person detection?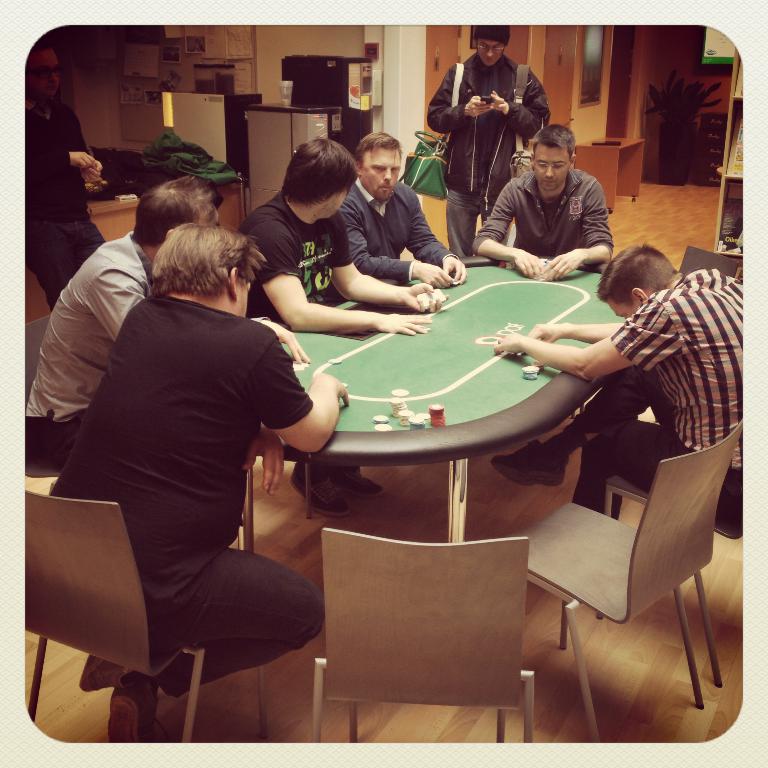
BBox(481, 112, 628, 285)
